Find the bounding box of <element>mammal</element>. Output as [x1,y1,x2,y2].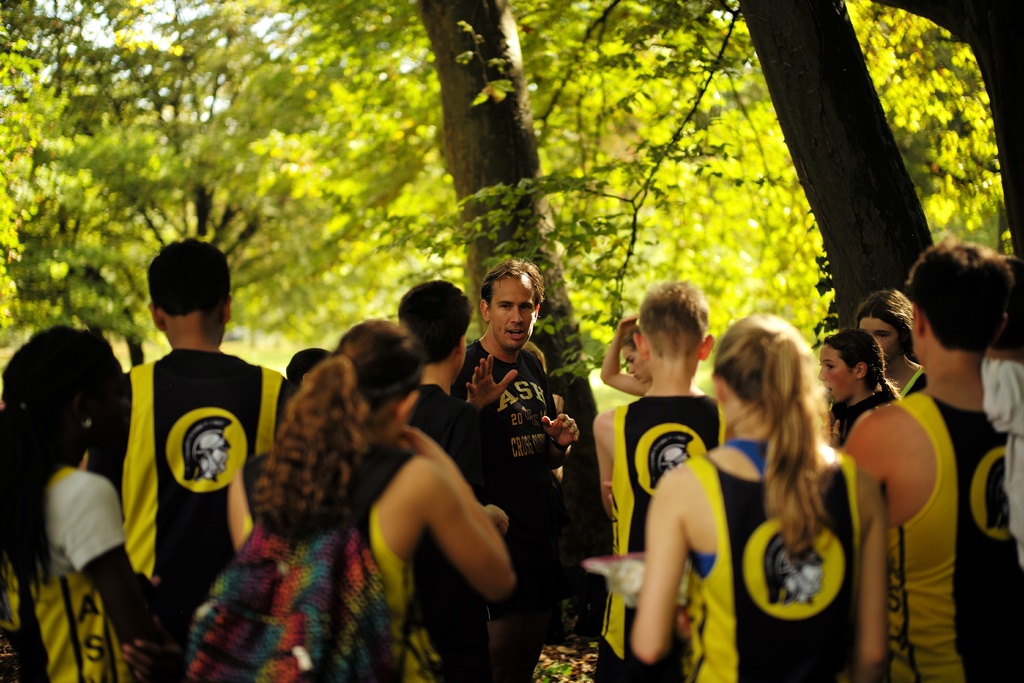
[188,316,516,682].
